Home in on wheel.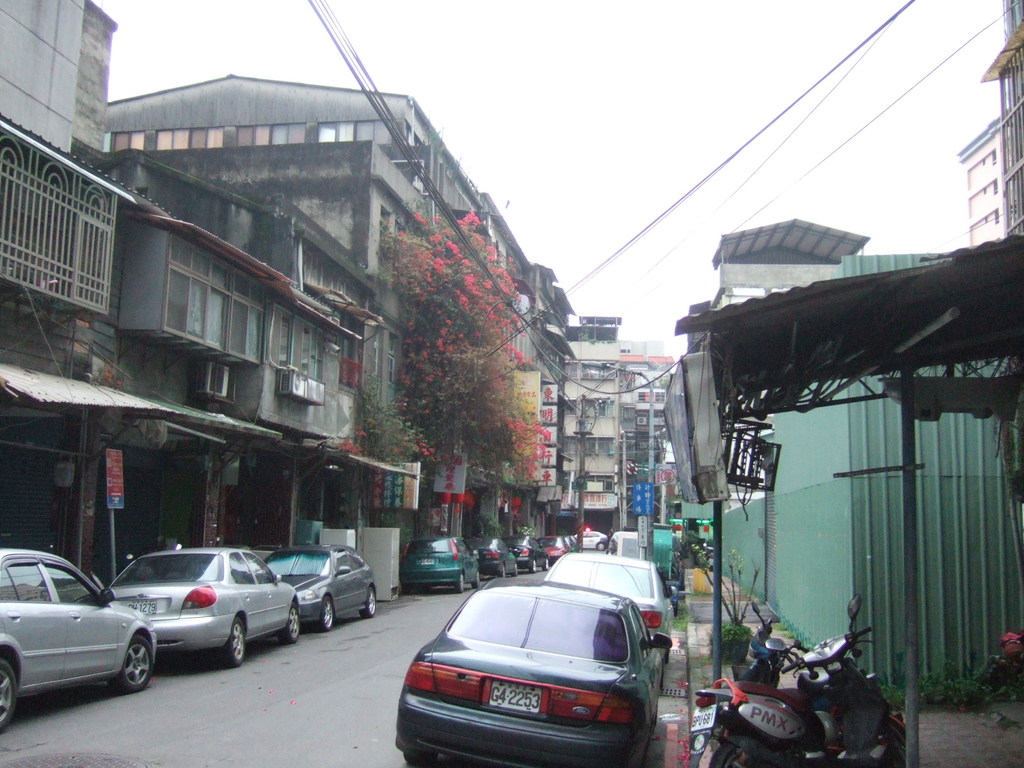
Homed in at [108,630,151,696].
